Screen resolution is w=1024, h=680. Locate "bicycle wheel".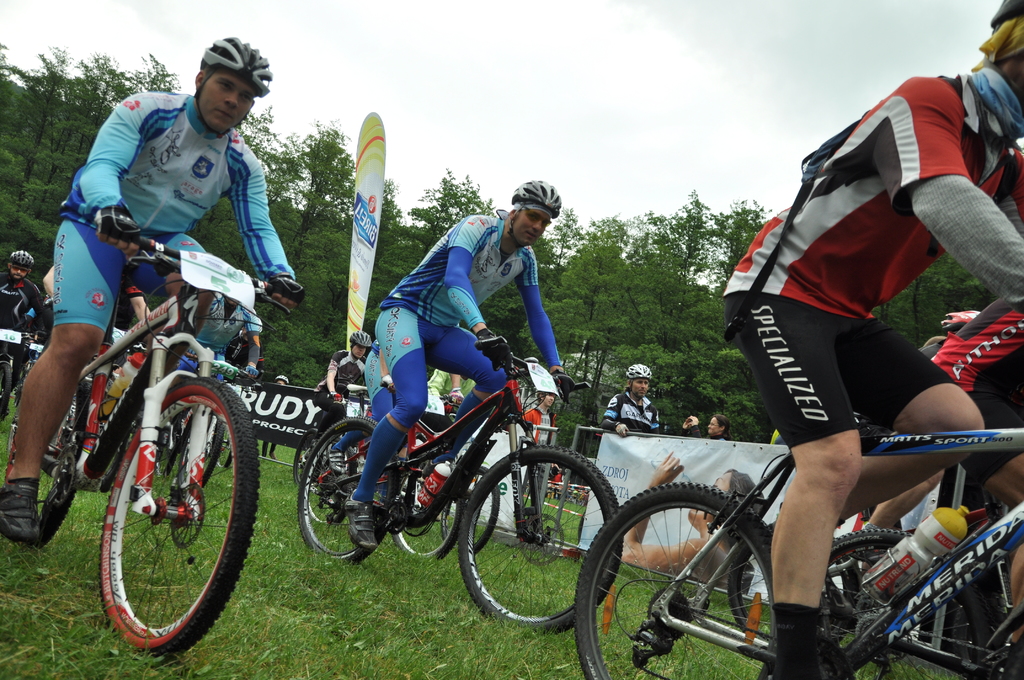
[left=0, top=385, right=98, bottom=549].
